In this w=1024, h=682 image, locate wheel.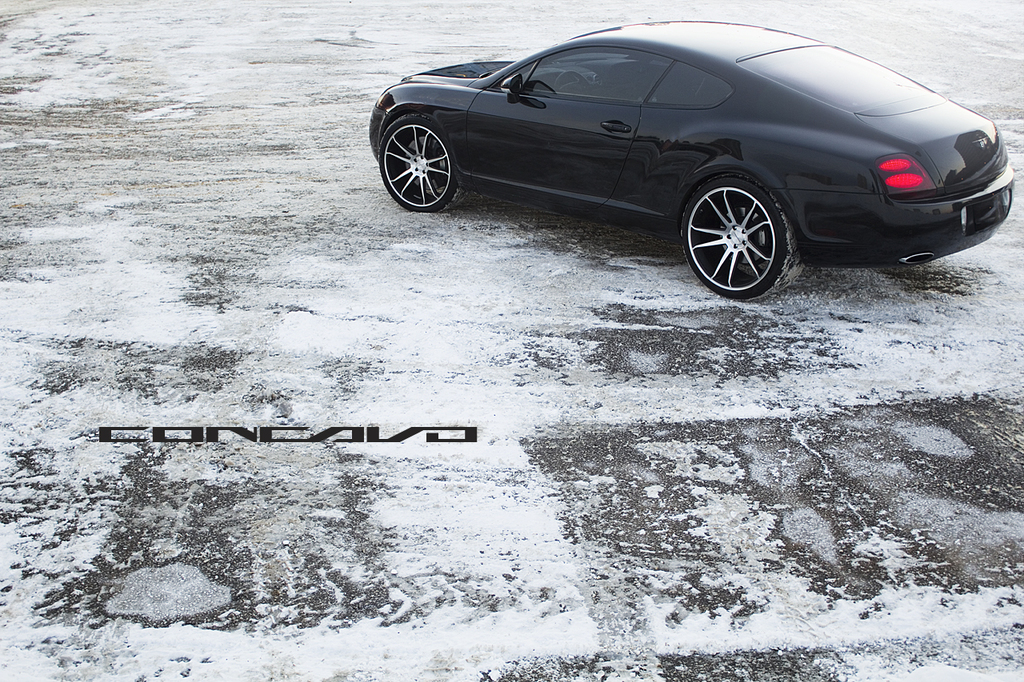
Bounding box: BBox(378, 111, 463, 214).
